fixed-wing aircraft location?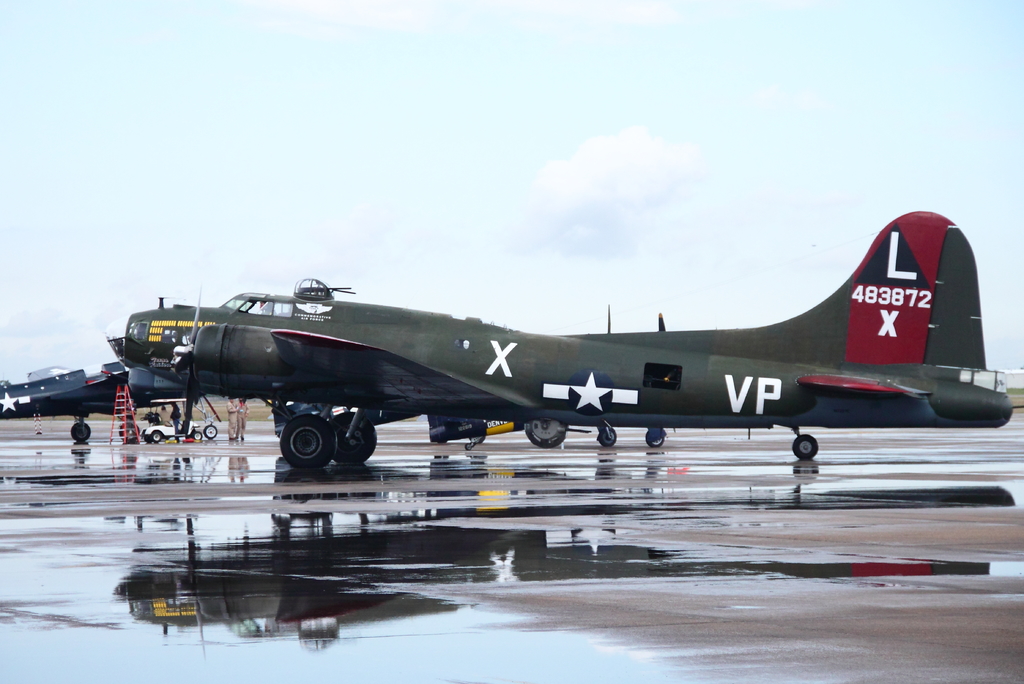
[0,349,214,443]
